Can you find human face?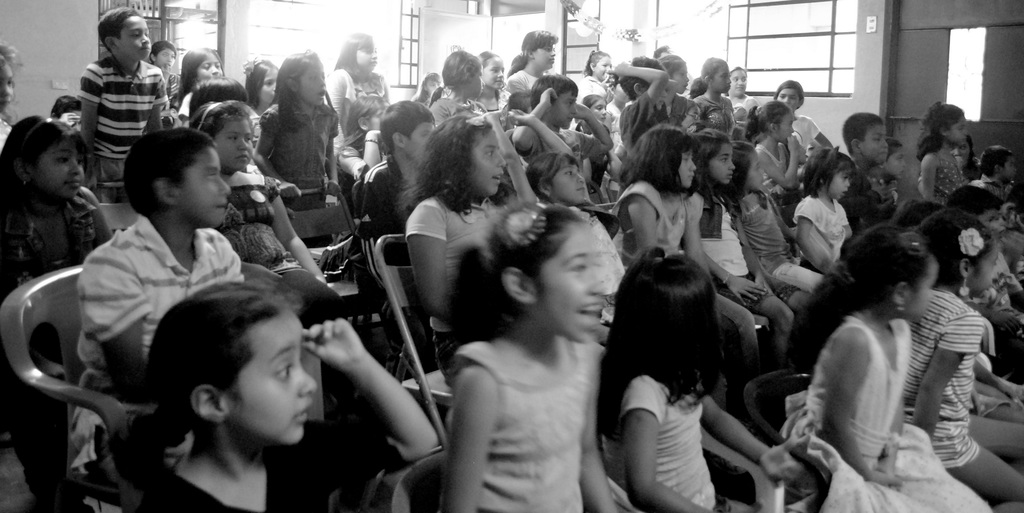
Yes, bounding box: [169, 150, 229, 224].
